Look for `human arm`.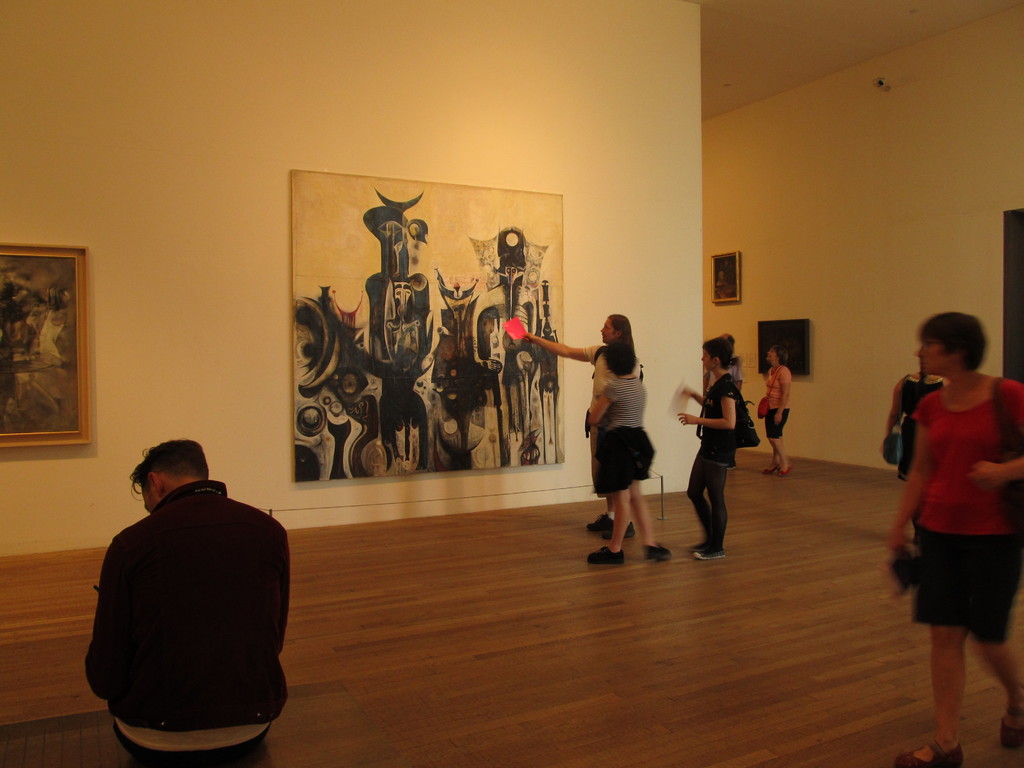
Found: 964, 388, 1016, 487.
